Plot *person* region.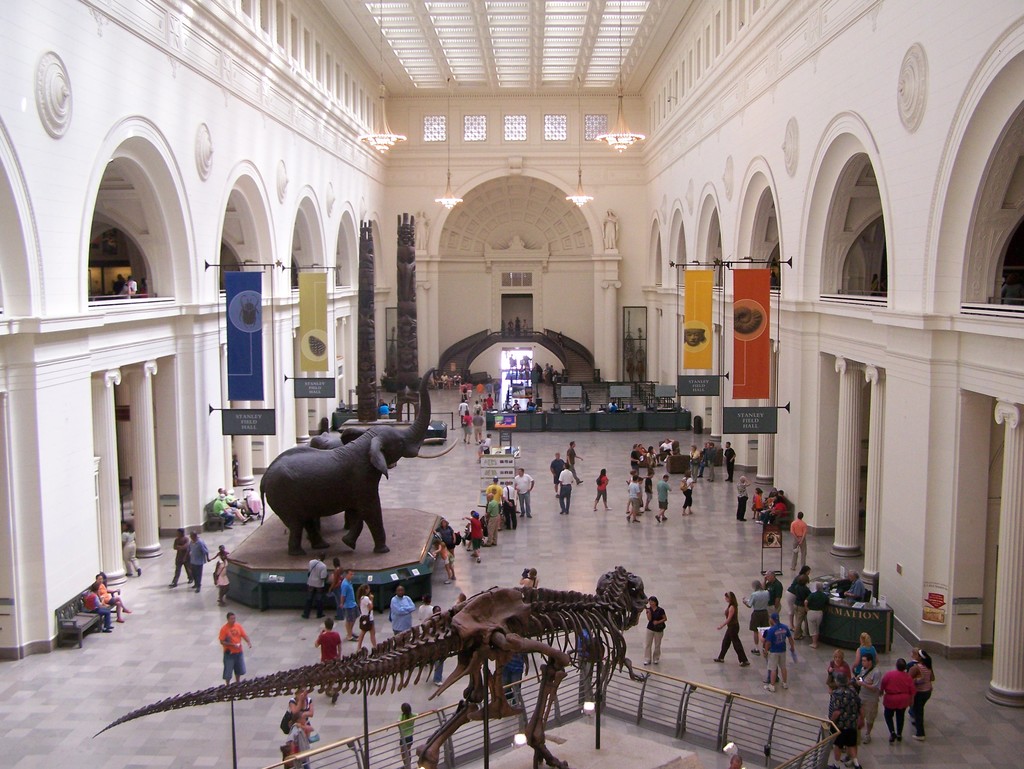
Plotted at 482:489:503:550.
